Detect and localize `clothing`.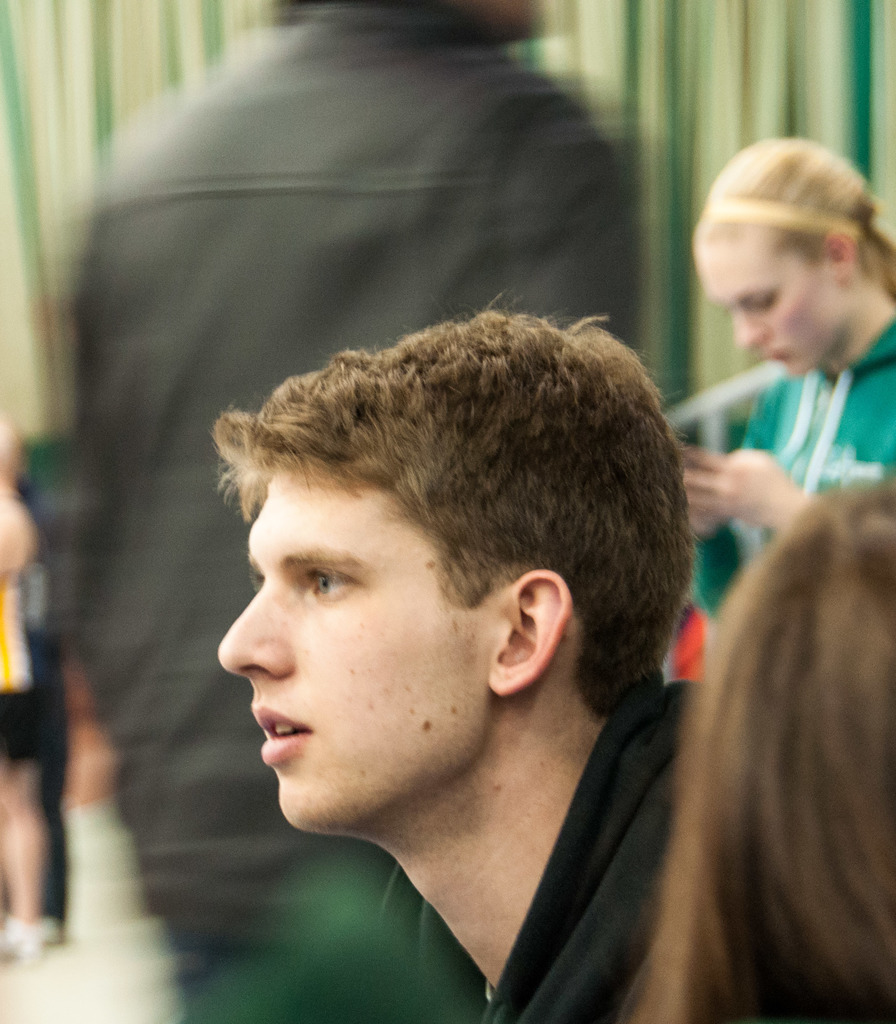
Localized at 710/318/895/624.
